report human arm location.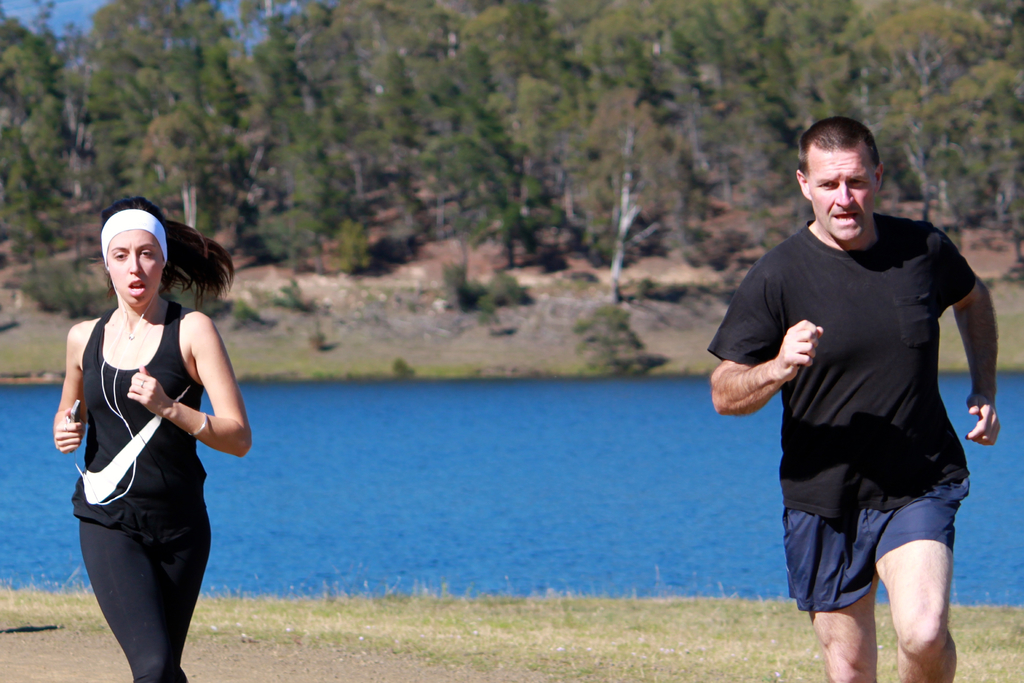
Report: region(942, 236, 1004, 443).
